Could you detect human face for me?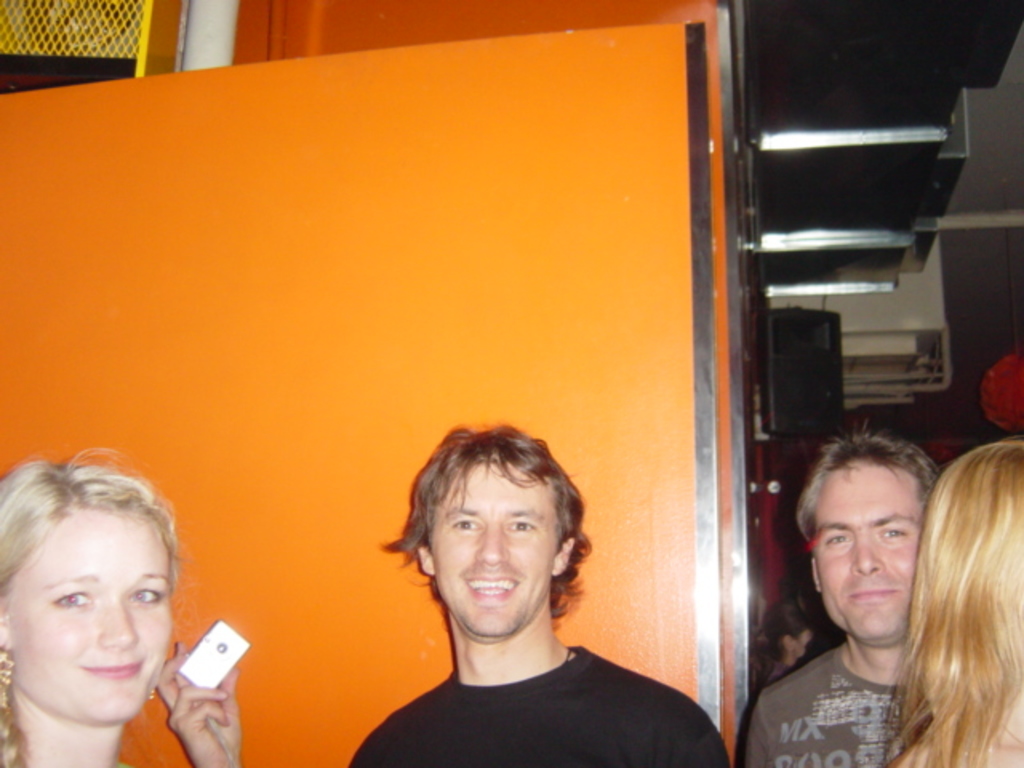
Detection result: left=430, top=461, right=555, bottom=637.
